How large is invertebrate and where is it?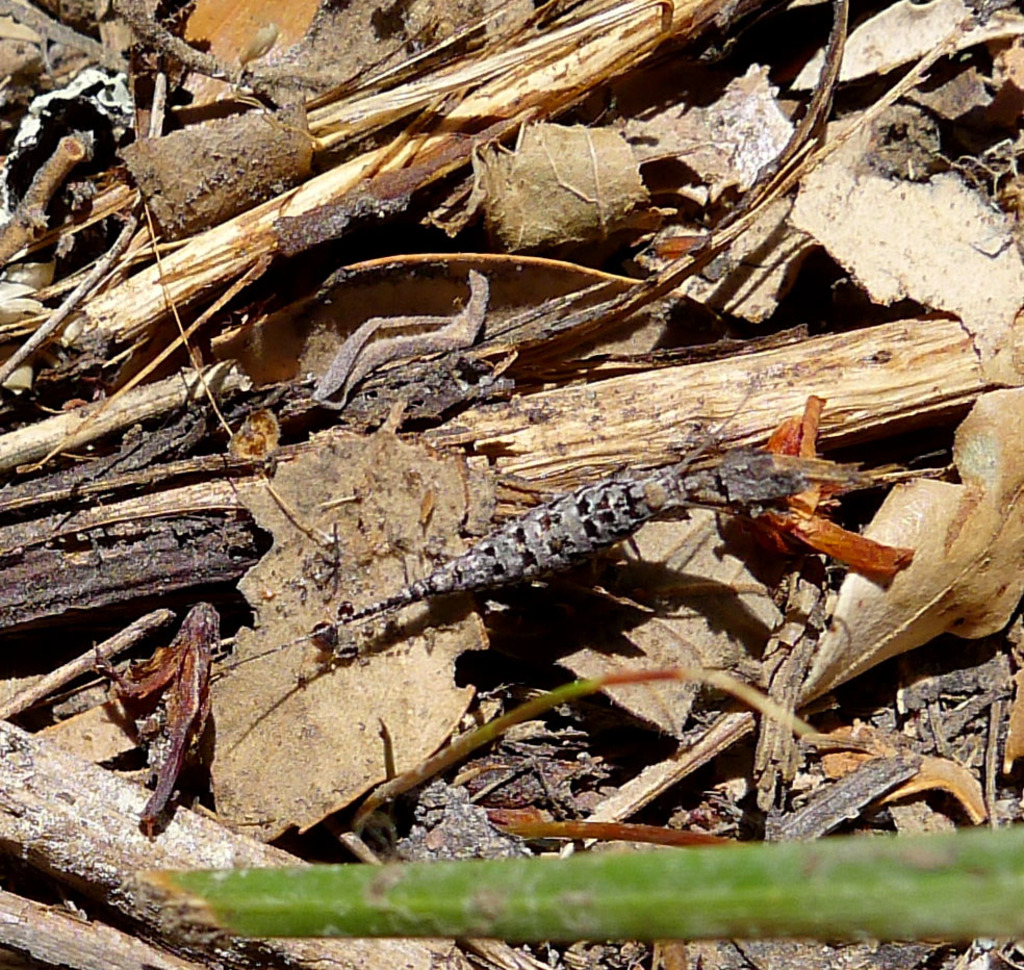
Bounding box: x1=138, y1=200, x2=951, y2=684.
